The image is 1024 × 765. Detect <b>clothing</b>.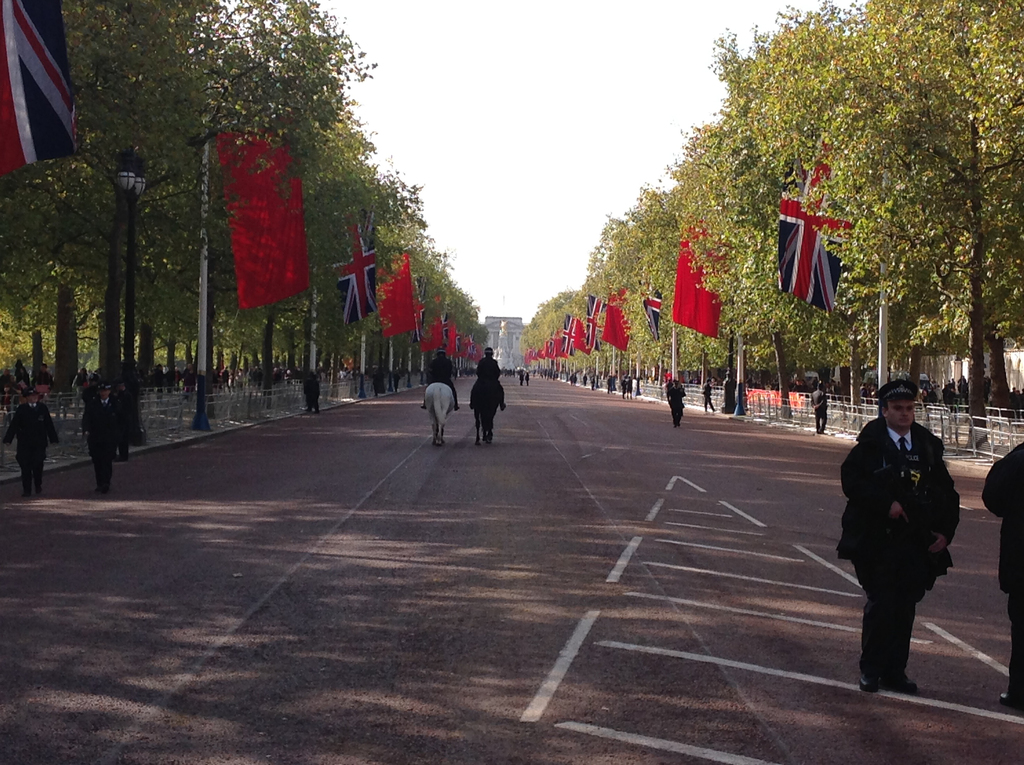
Detection: region(666, 378, 687, 429).
